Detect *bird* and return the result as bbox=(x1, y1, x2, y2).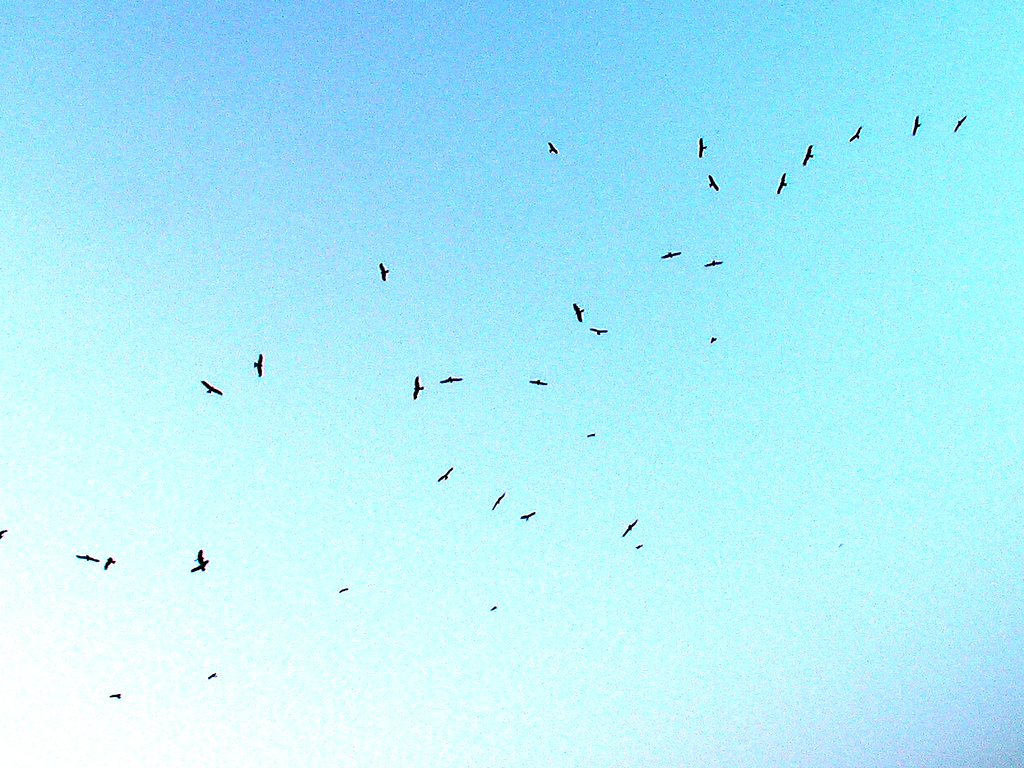
bbox=(912, 111, 924, 141).
